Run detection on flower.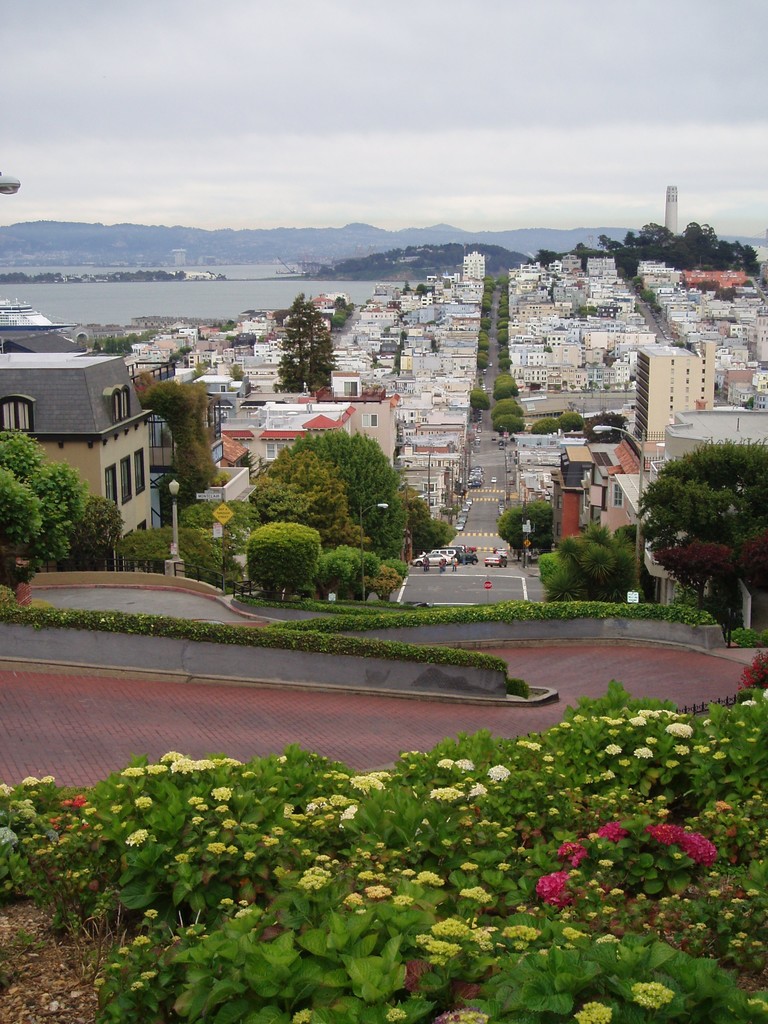
Result: rect(433, 1005, 491, 1023).
